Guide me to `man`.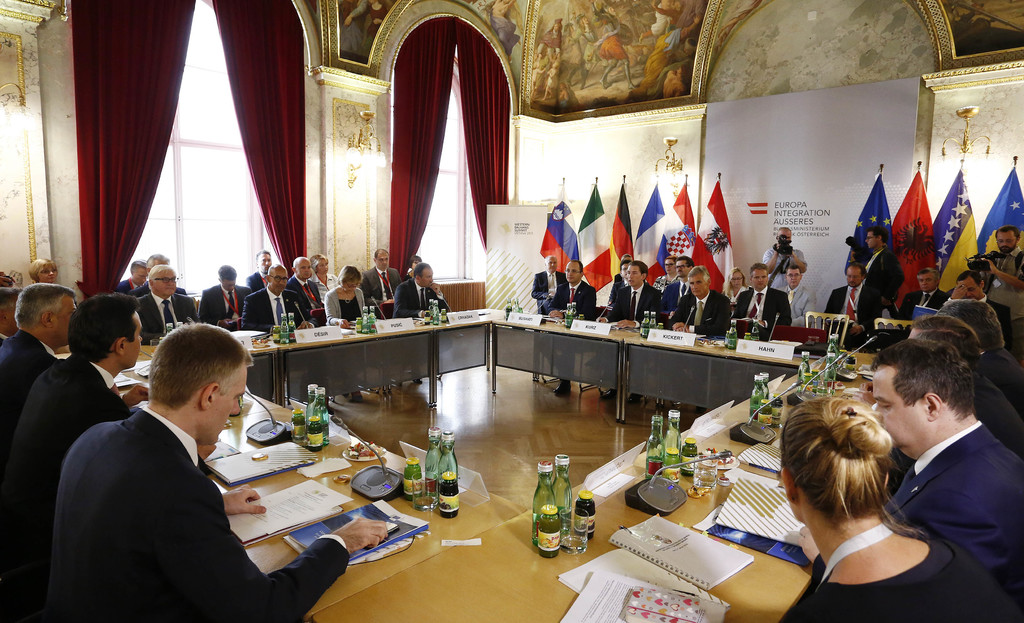
Guidance: [left=941, top=297, right=1023, bottom=377].
